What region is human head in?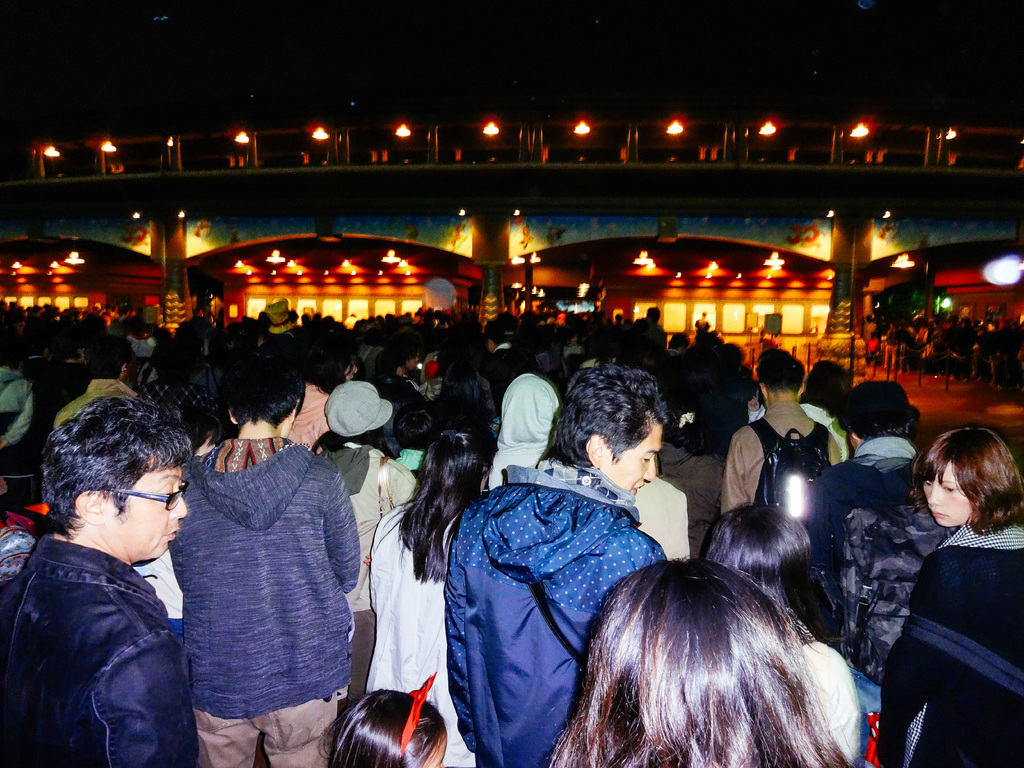
box(86, 336, 132, 380).
